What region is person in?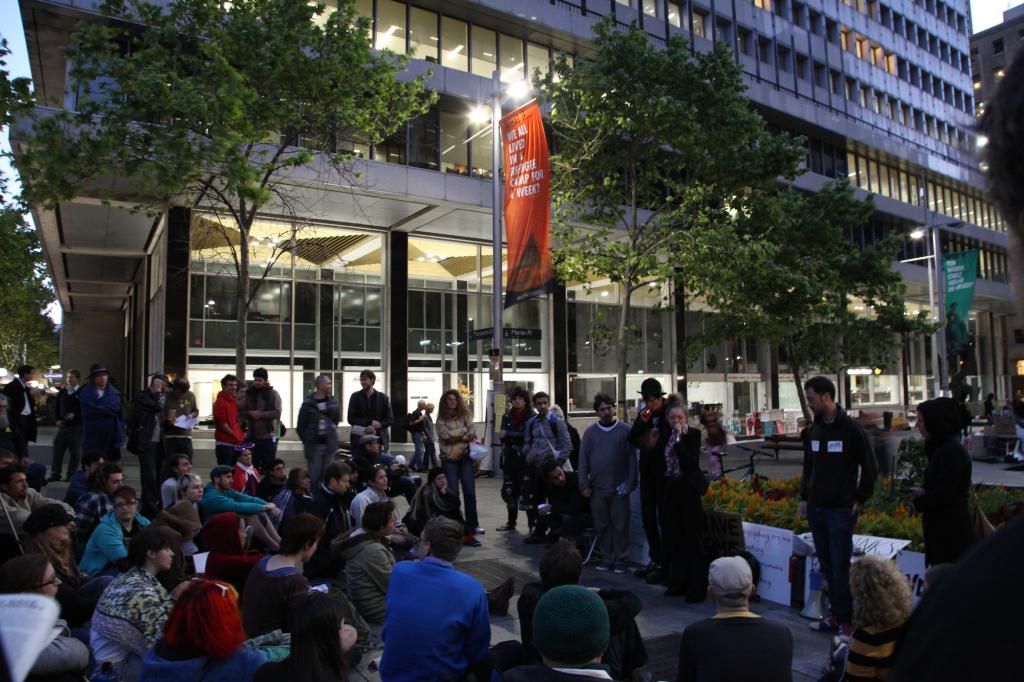
left=84, top=461, right=133, bottom=518.
